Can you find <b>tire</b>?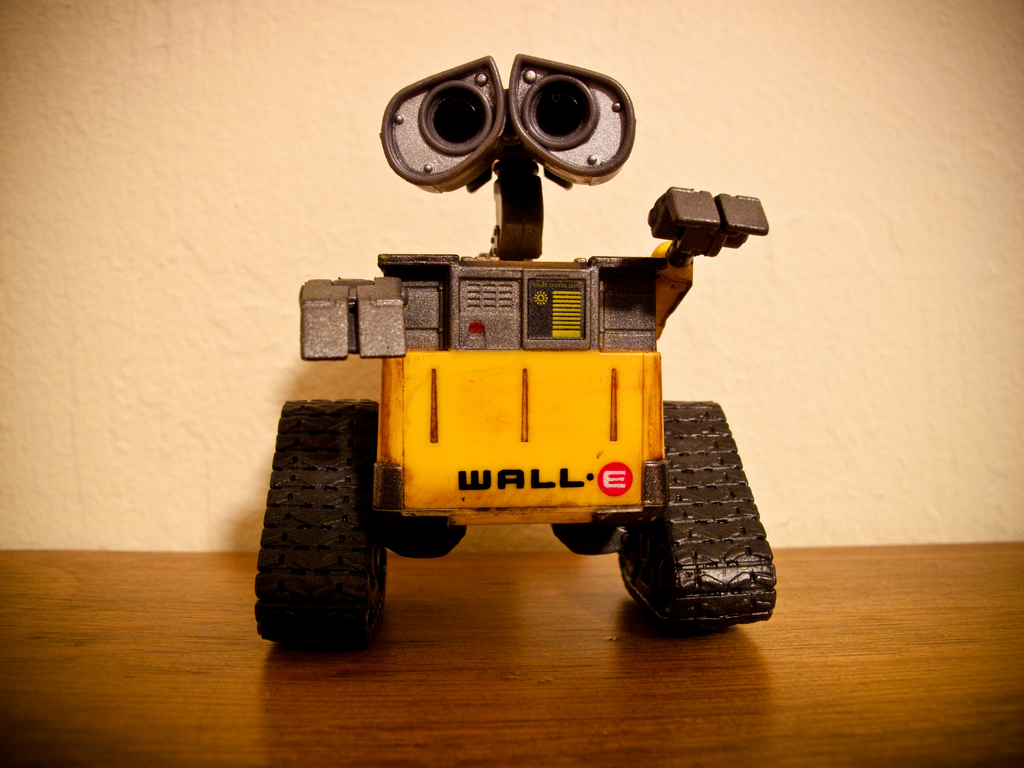
Yes, bounding box: (610, 419, 766, 638).
